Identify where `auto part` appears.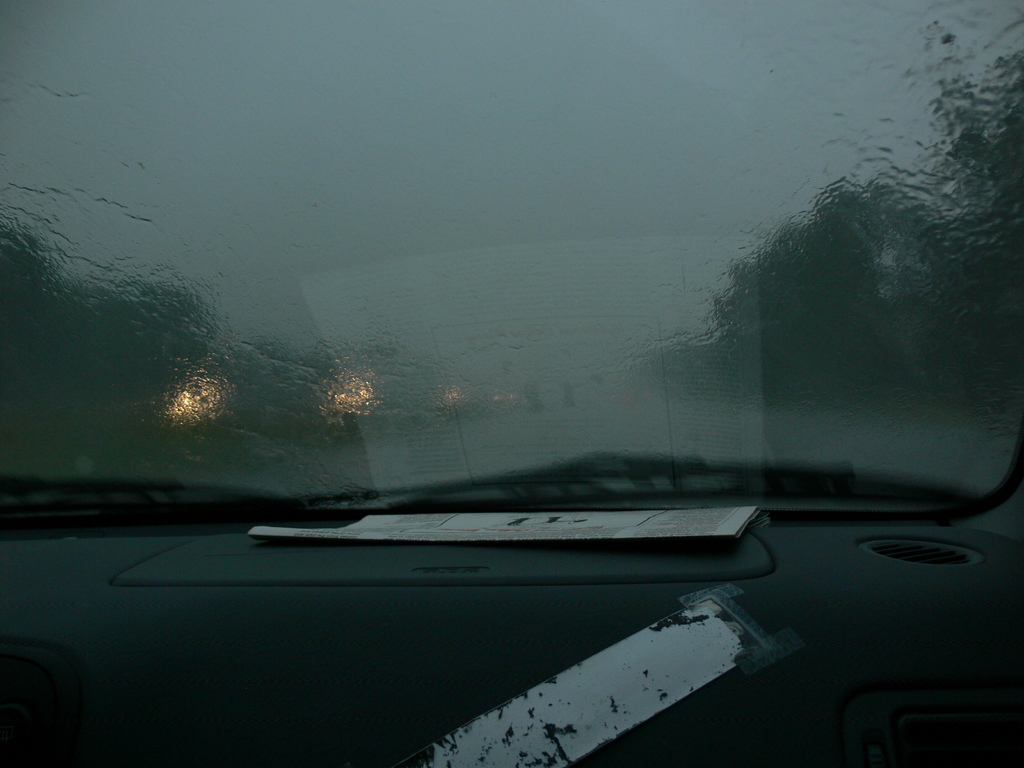
Appears at box=[3, 3, 1023, 502].
